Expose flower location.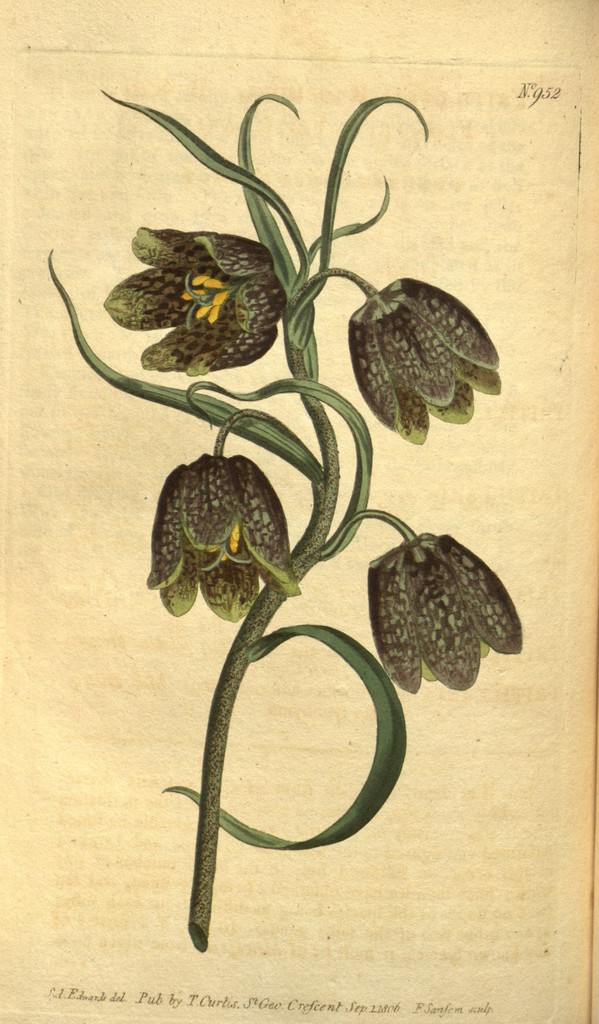
Exposed at x1=143, y1=456, x2=301, y2=627.
